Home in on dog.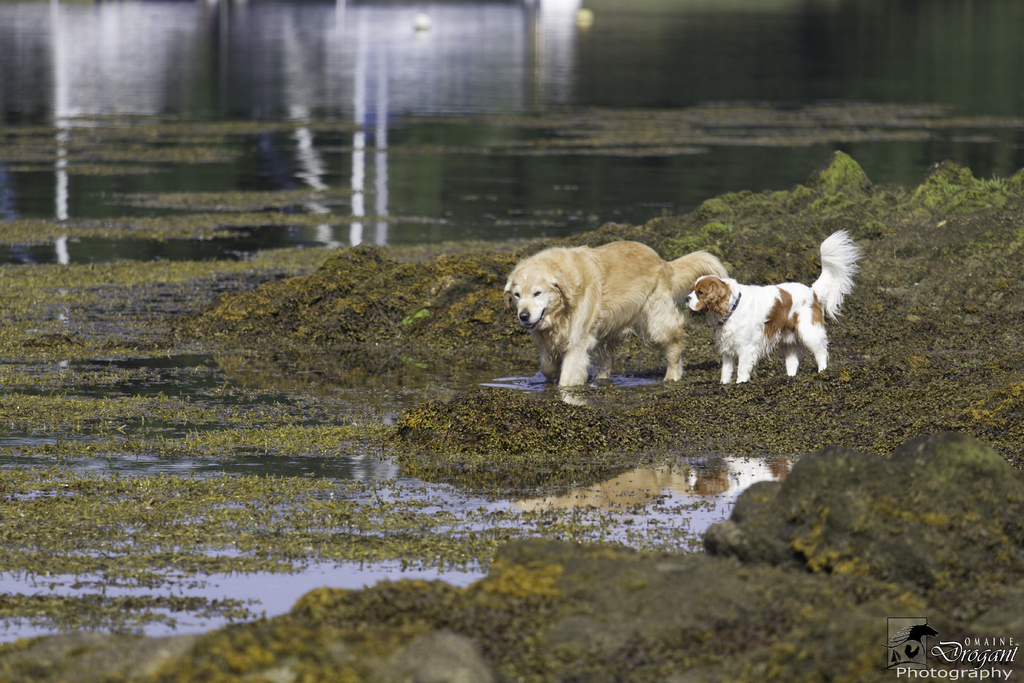
Homed in at [501,241,726,383].
